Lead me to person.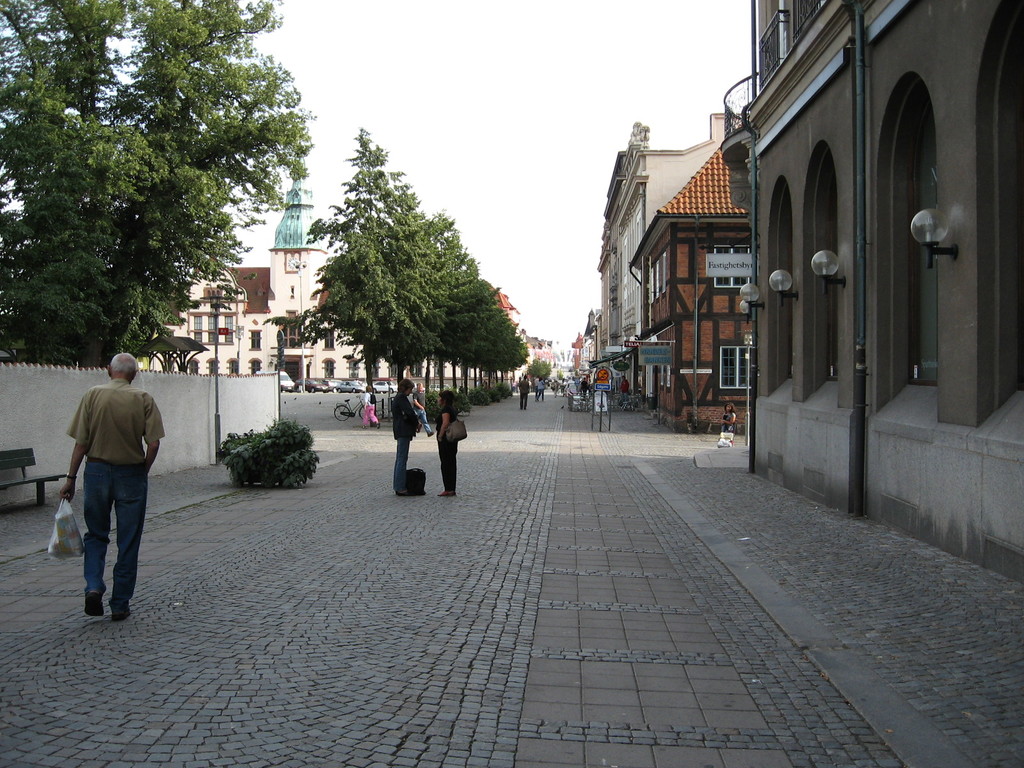
Lead to <box>364,395,378,428</box>.
